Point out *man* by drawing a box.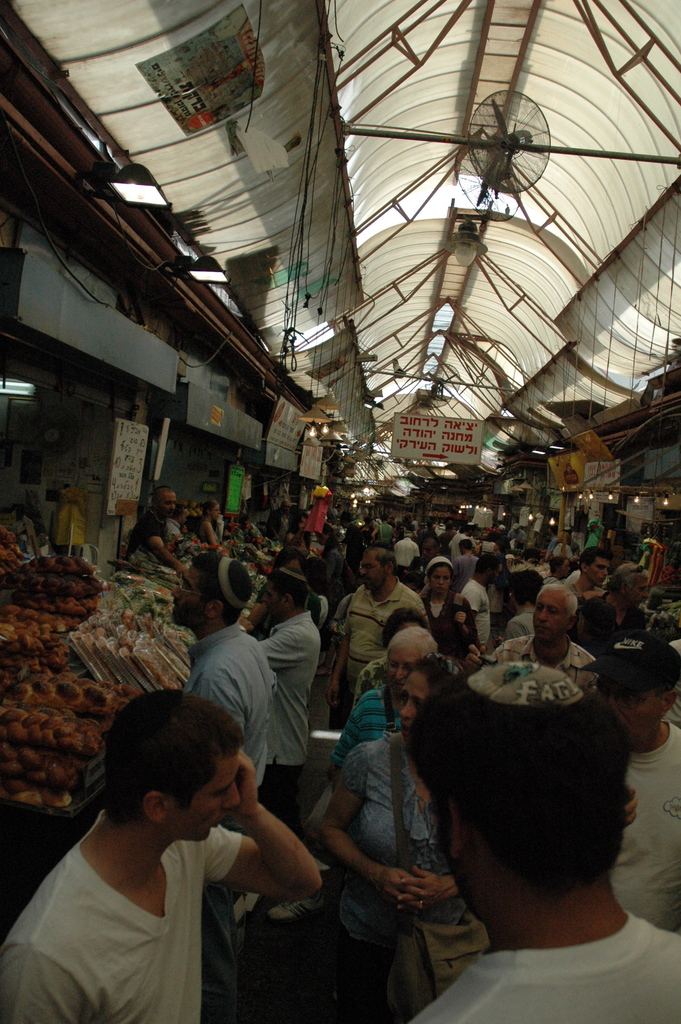
168 552 275 1021.
